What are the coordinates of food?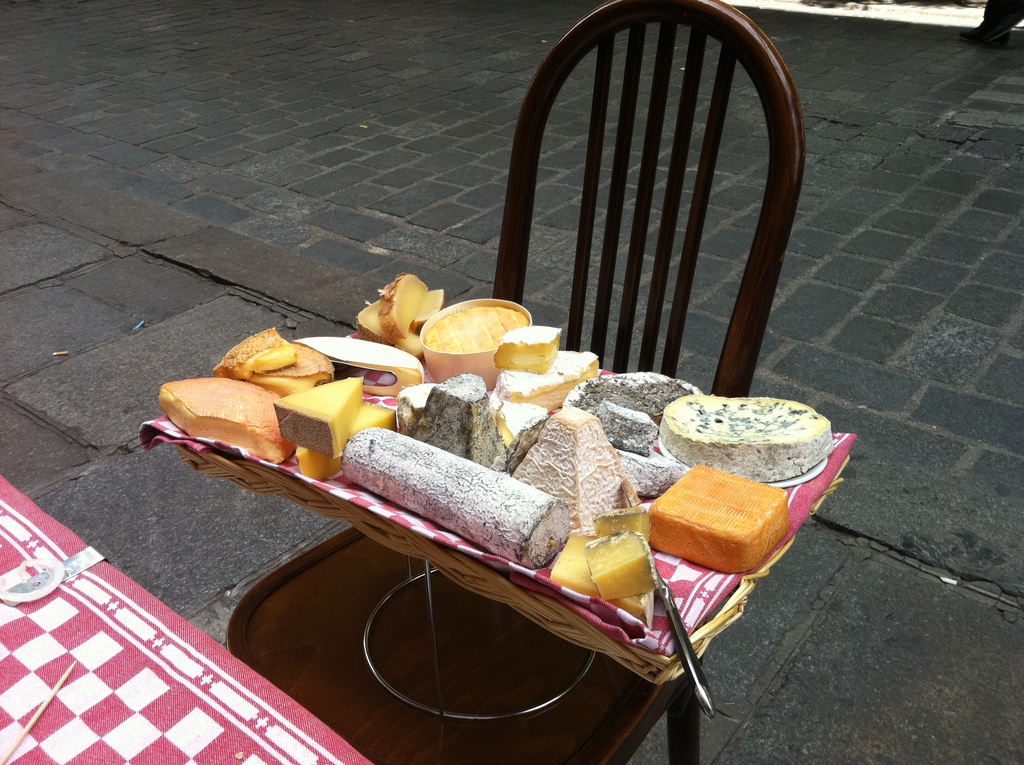
(427,305,534,350).
